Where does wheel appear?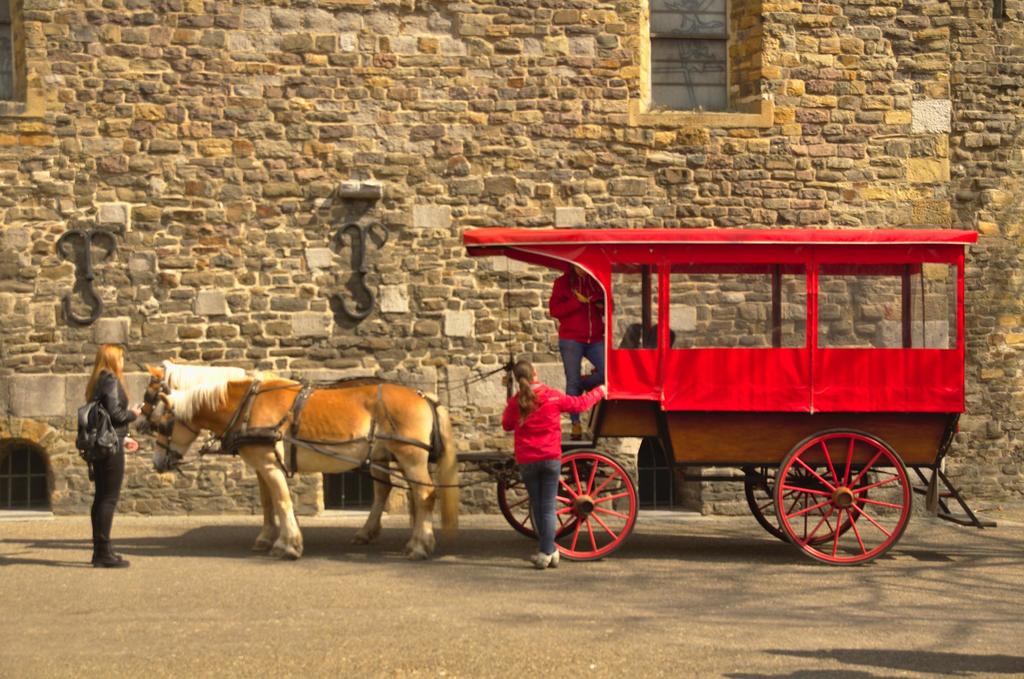
Appears at rect(773, 431, 909, 565).
